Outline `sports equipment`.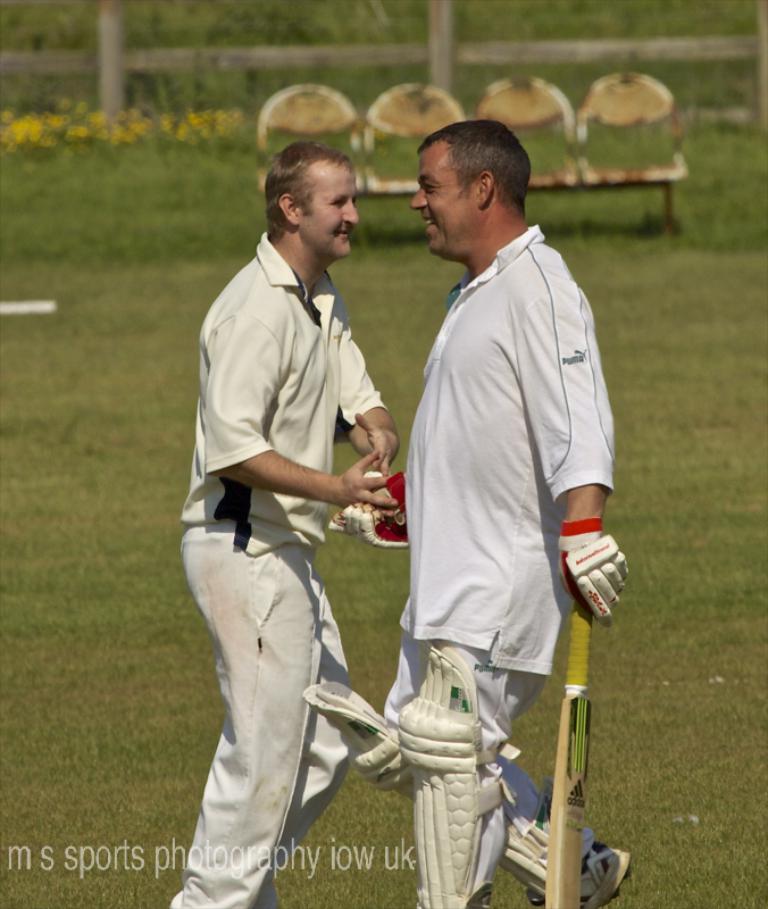
Outline: region(557, 514, 636, 625).
